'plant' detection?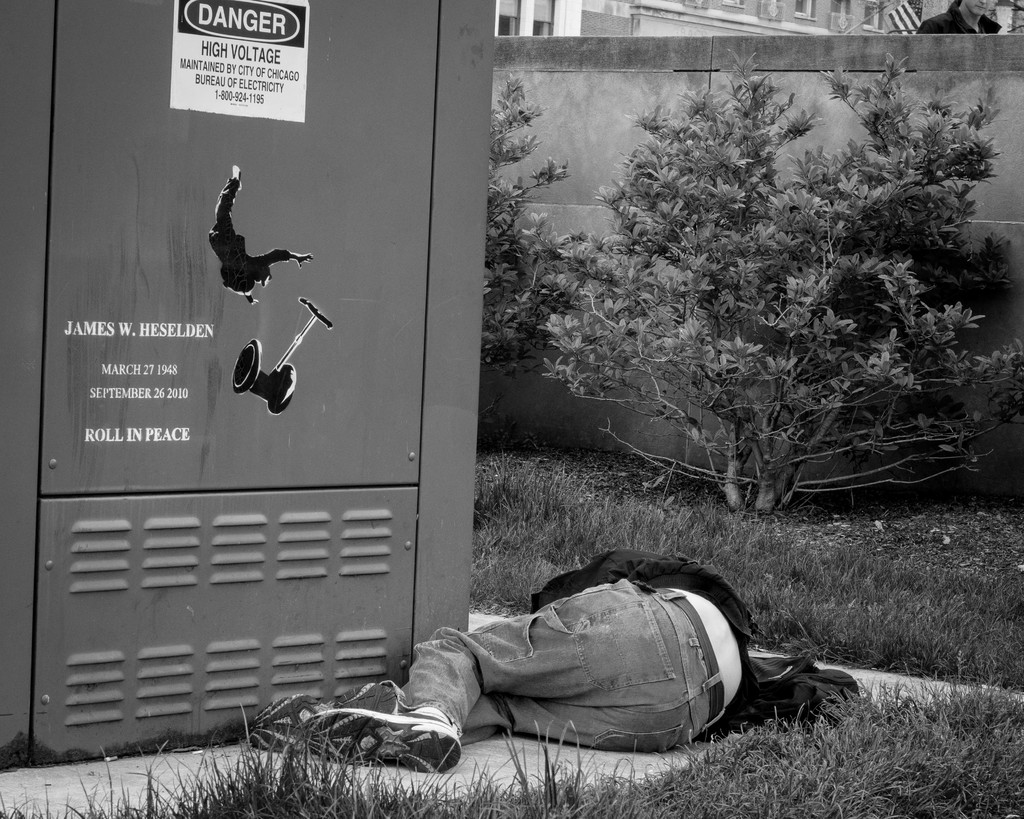
detection(547, 72, 989, 550)
